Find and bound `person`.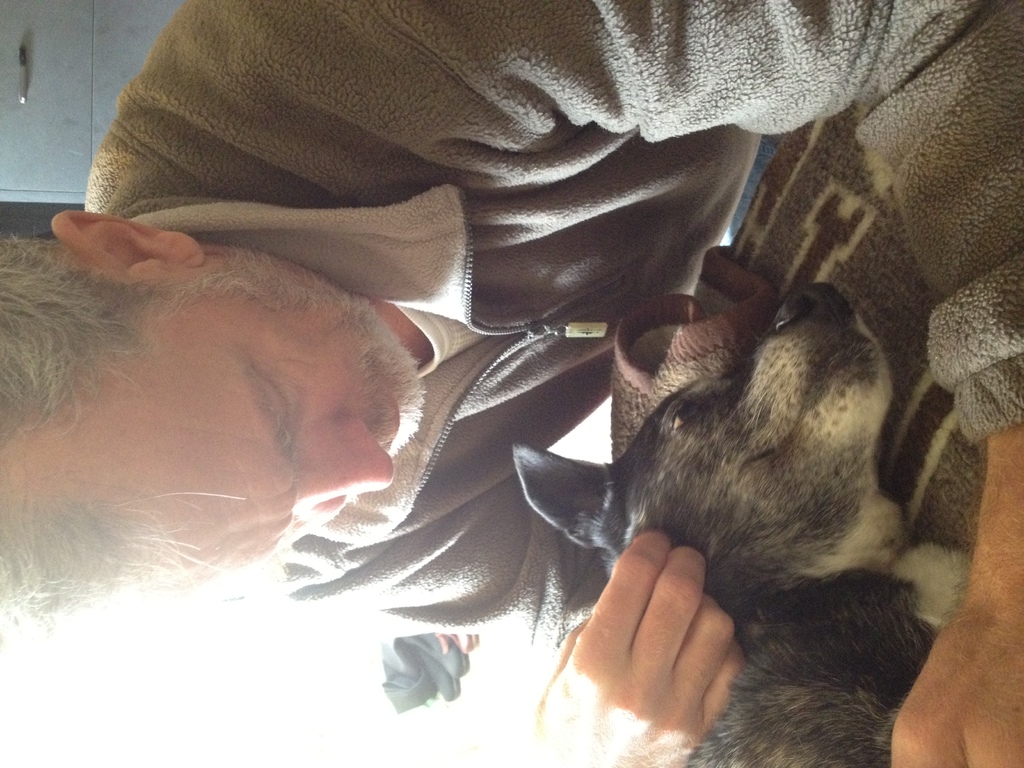
Bound: [left=0, top=0, right=1023, bottom=767].
